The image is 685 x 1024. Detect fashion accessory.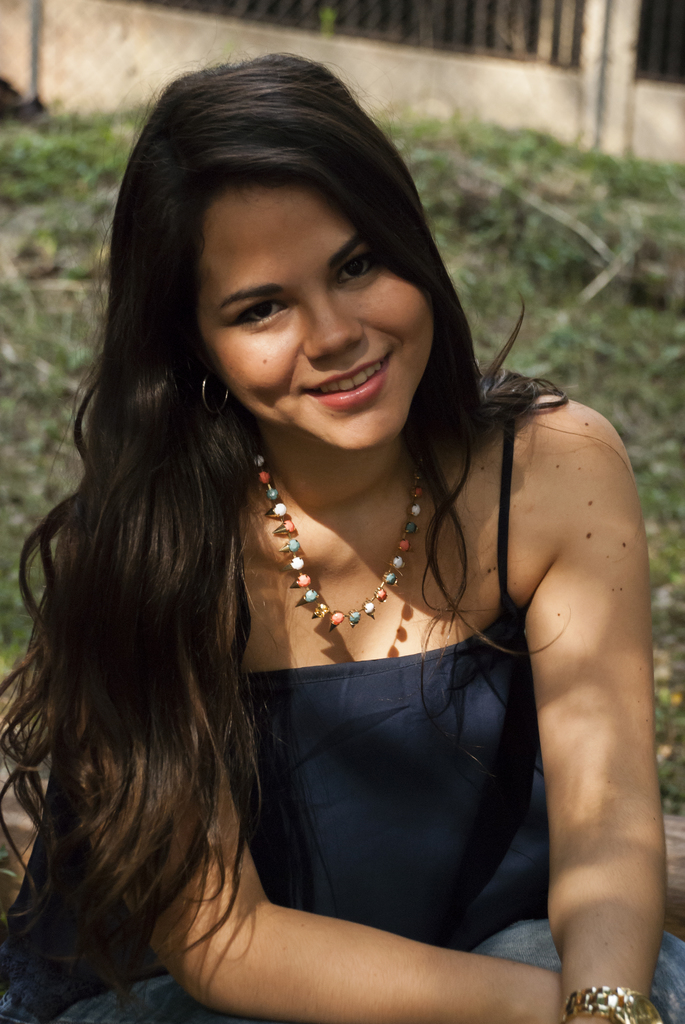
Detection: bbox(556, 982, 666, 1023).
